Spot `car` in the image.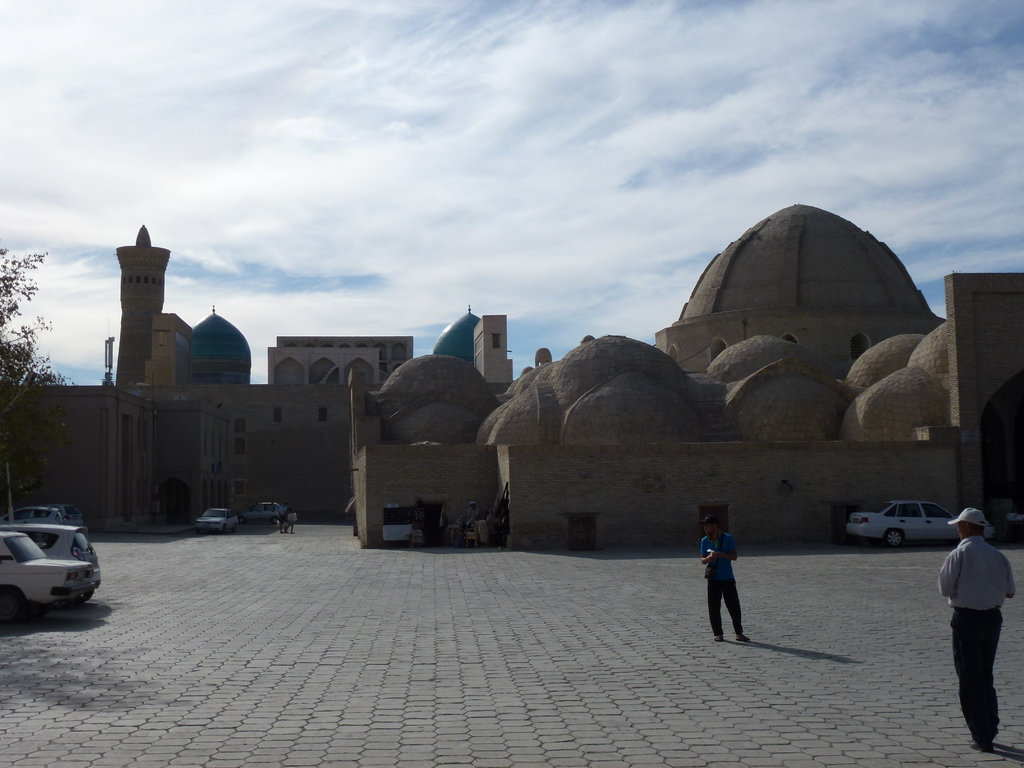
`car` found at Rect(193, 508, 238, 537).
